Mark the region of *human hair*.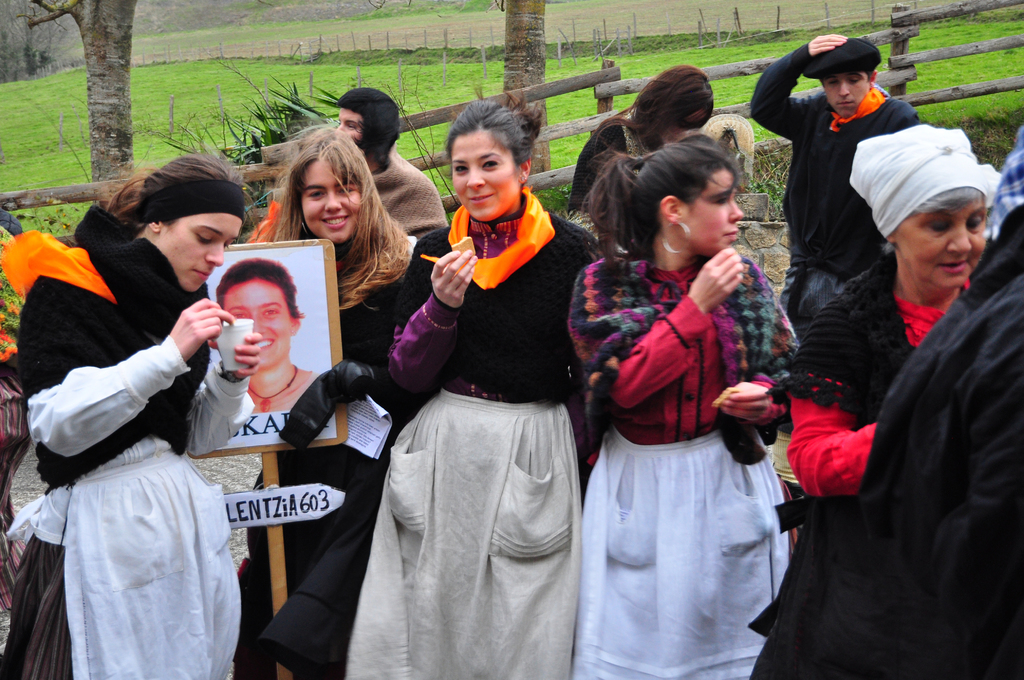
Region: detection(105, 150, 246, 233).
